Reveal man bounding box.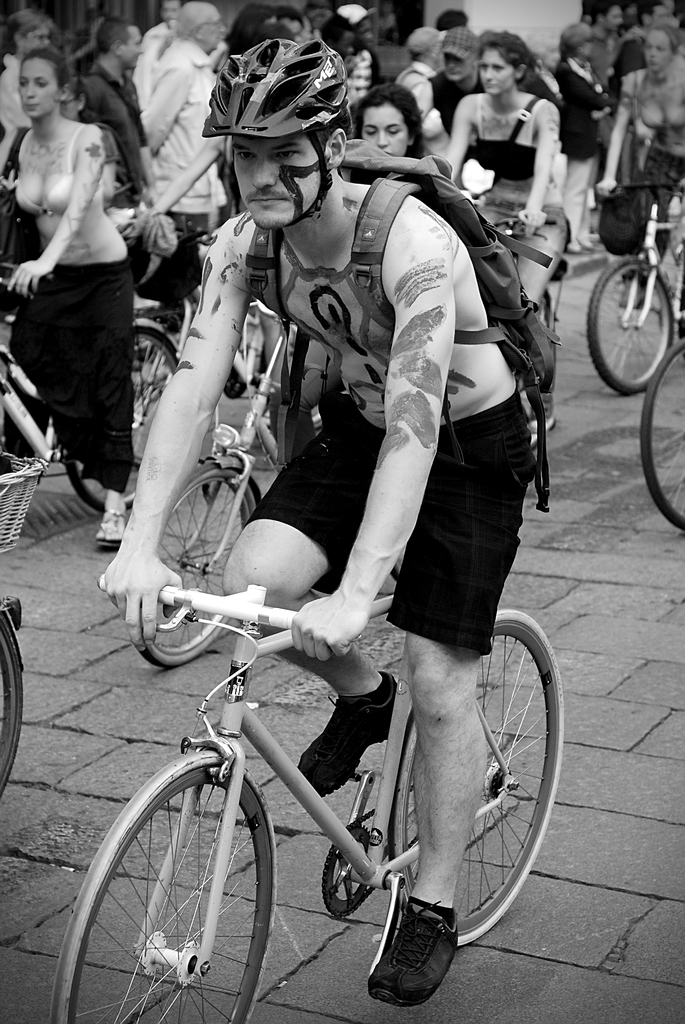
Revealed: [left=587, top=0, right=626, bottom=154].
